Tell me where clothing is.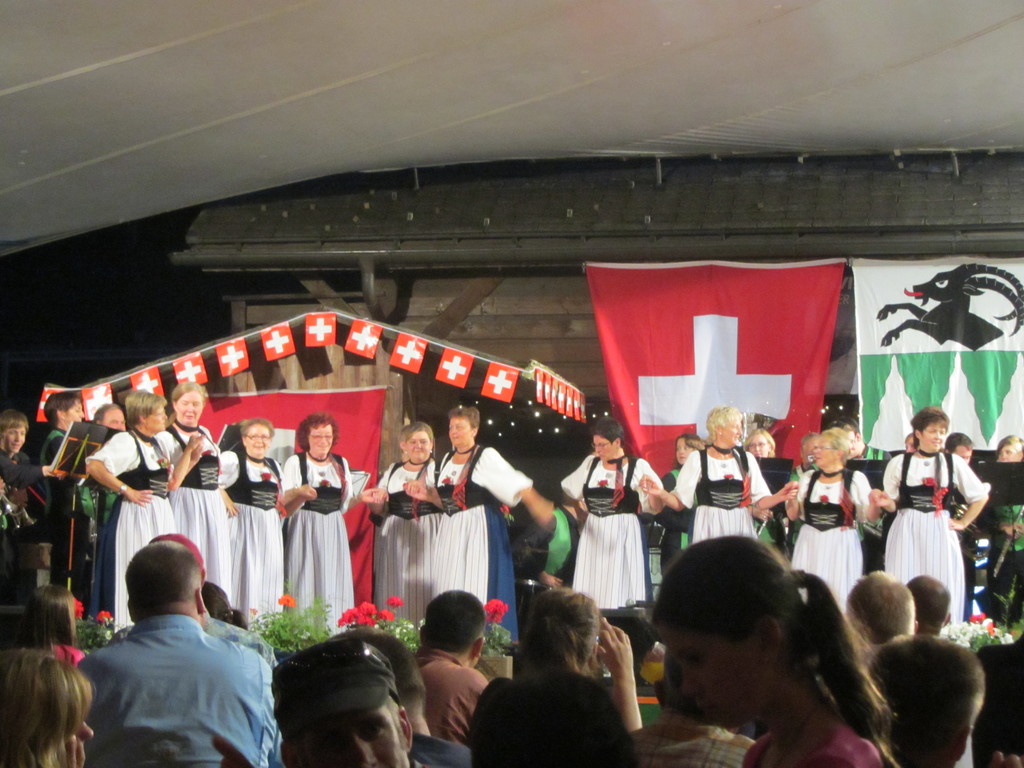
clothing is at 107, 618, 282, 678.
